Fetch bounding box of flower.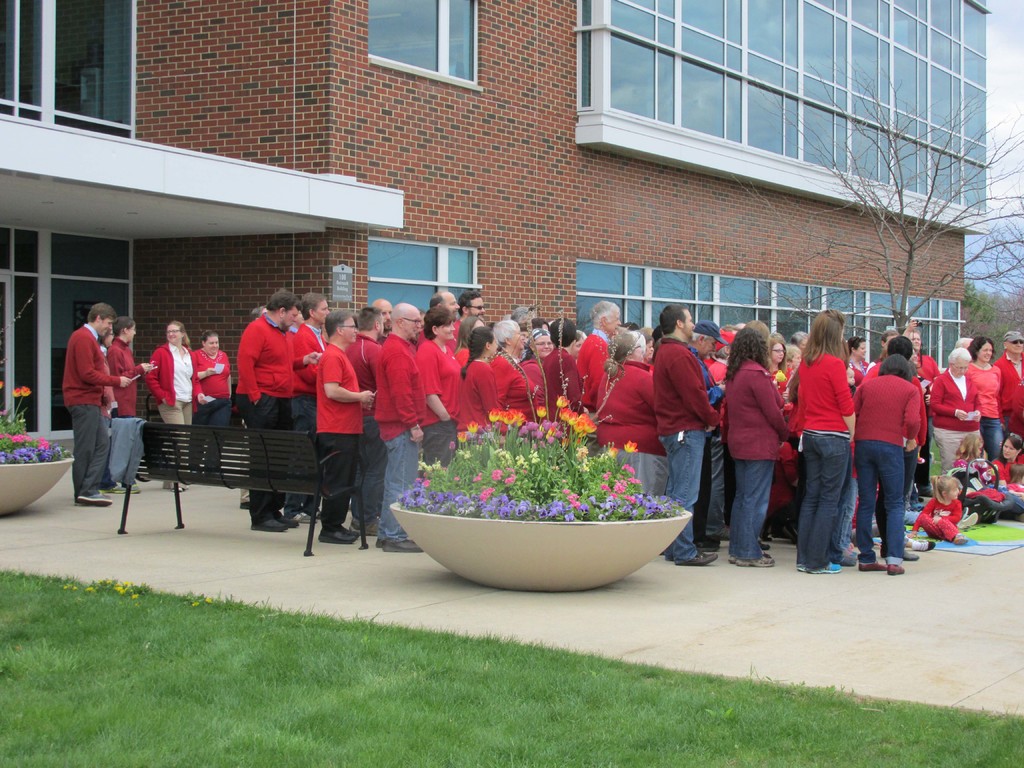
Bbox: {"x1": 204, "y1": 593, "x2": 213, "y2": 606}.
